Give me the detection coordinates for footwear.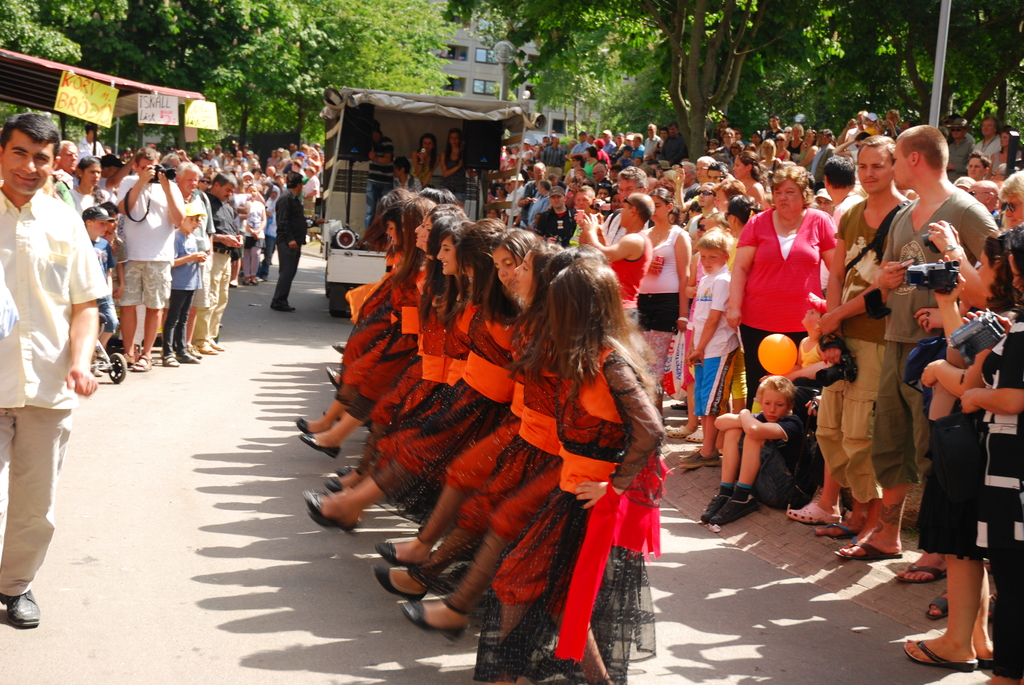
l=331, t=340, r=346, b=356.
